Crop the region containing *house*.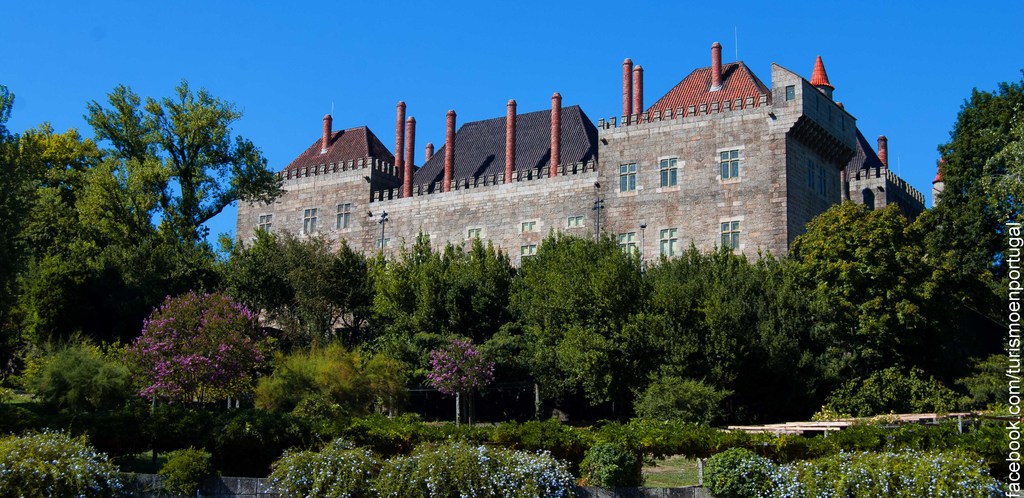
Crop region: bbox(596, 42, 856, 264).
